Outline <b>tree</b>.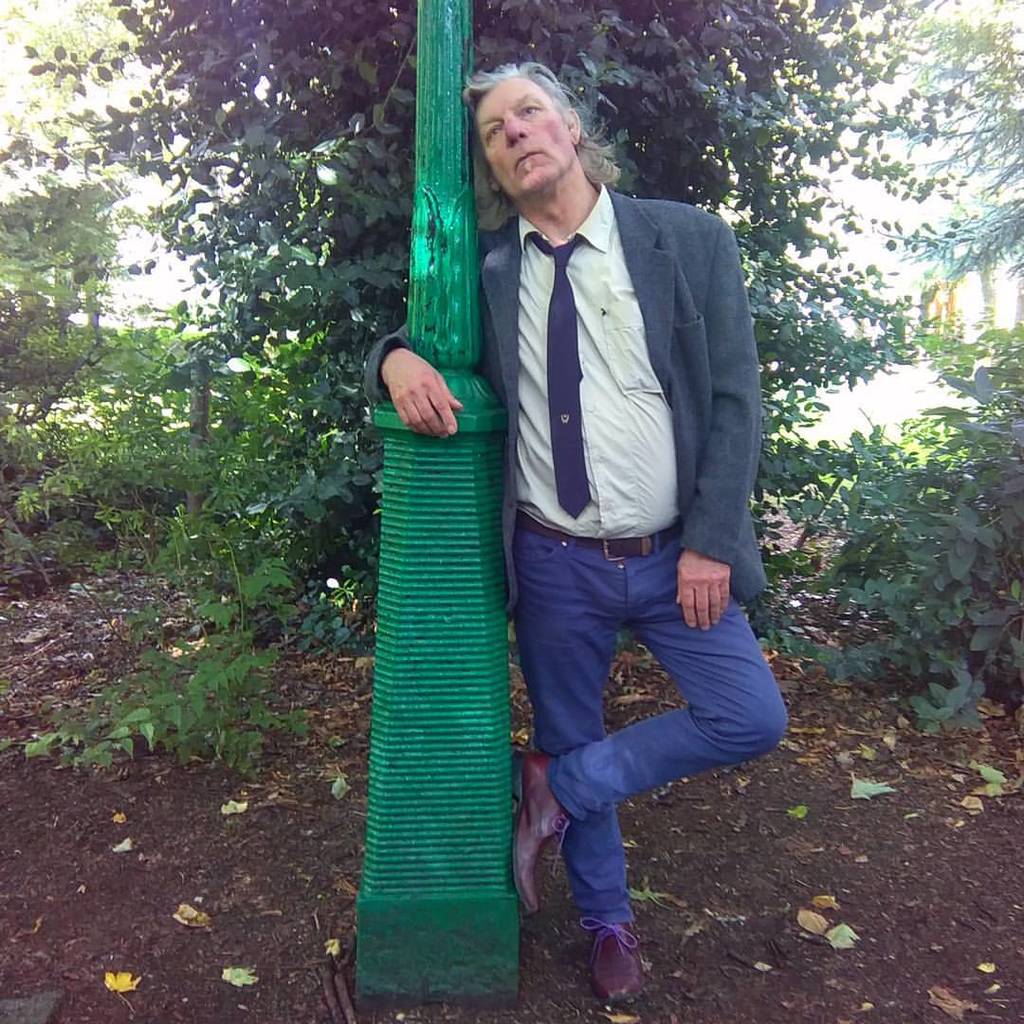
Outline: pyautogui.locateOnScreen(0, 0, 151, 337).
